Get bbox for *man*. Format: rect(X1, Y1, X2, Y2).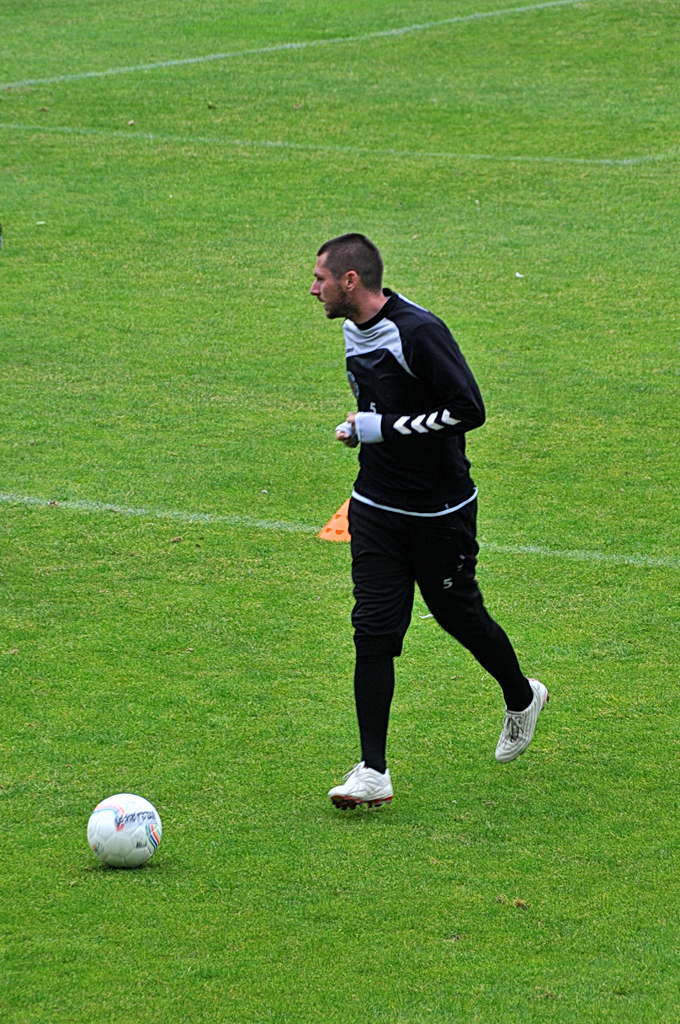
rect(327, 222, 555, 819).
